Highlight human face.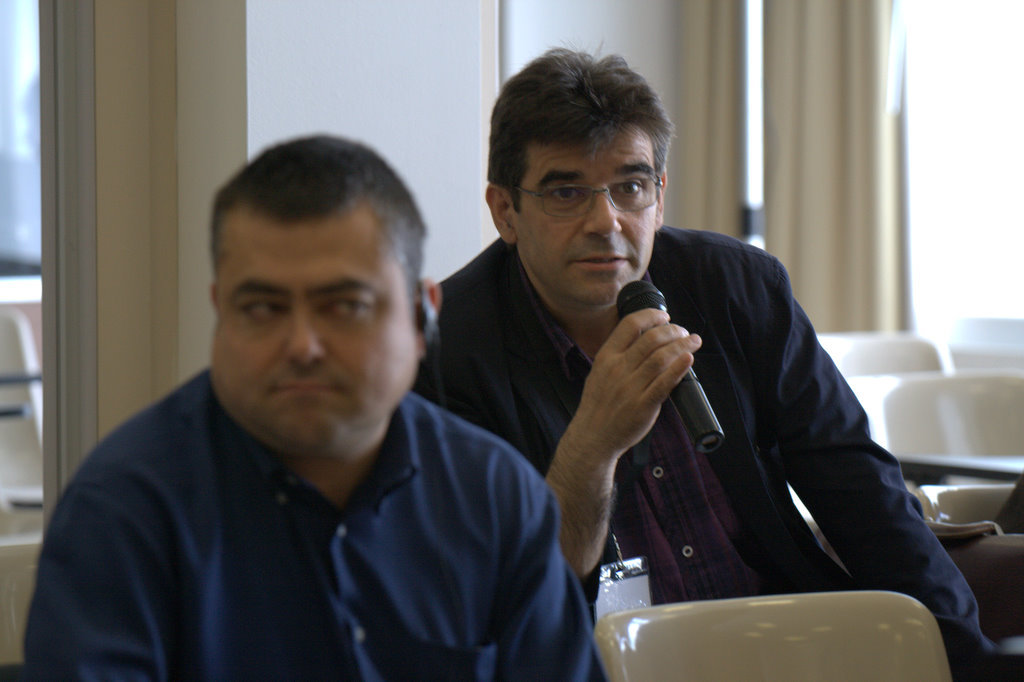
Highlighted region: pyautogui.locateOnScreen(510, 125, 659, 314).
